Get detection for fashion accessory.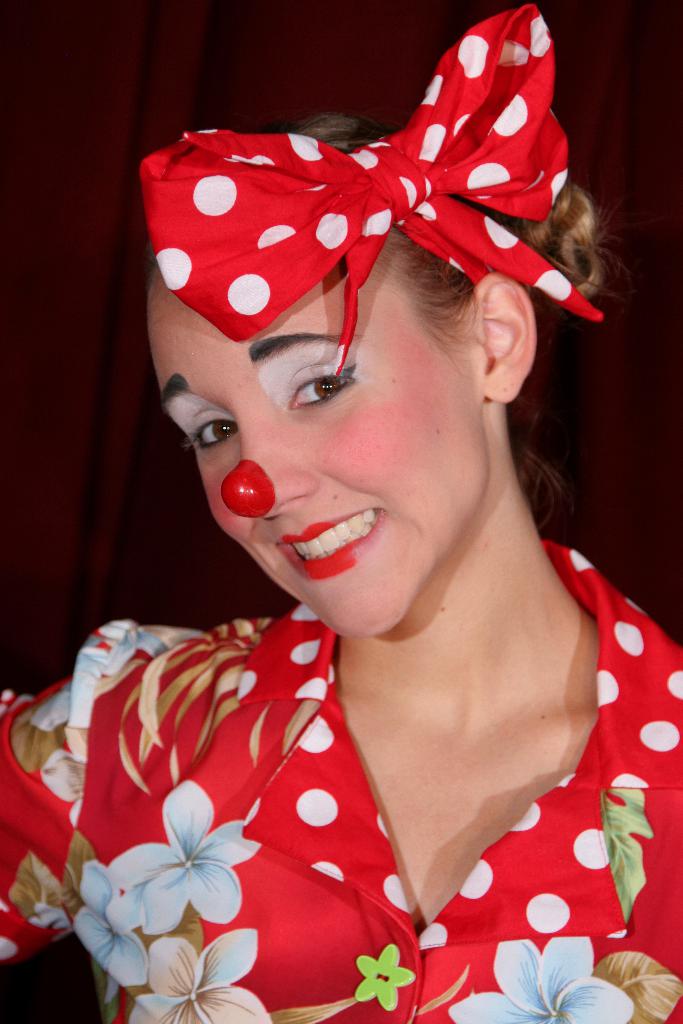
Detection: {"left": 136, "top": 0, "right": 597, "bottom": 383}.
